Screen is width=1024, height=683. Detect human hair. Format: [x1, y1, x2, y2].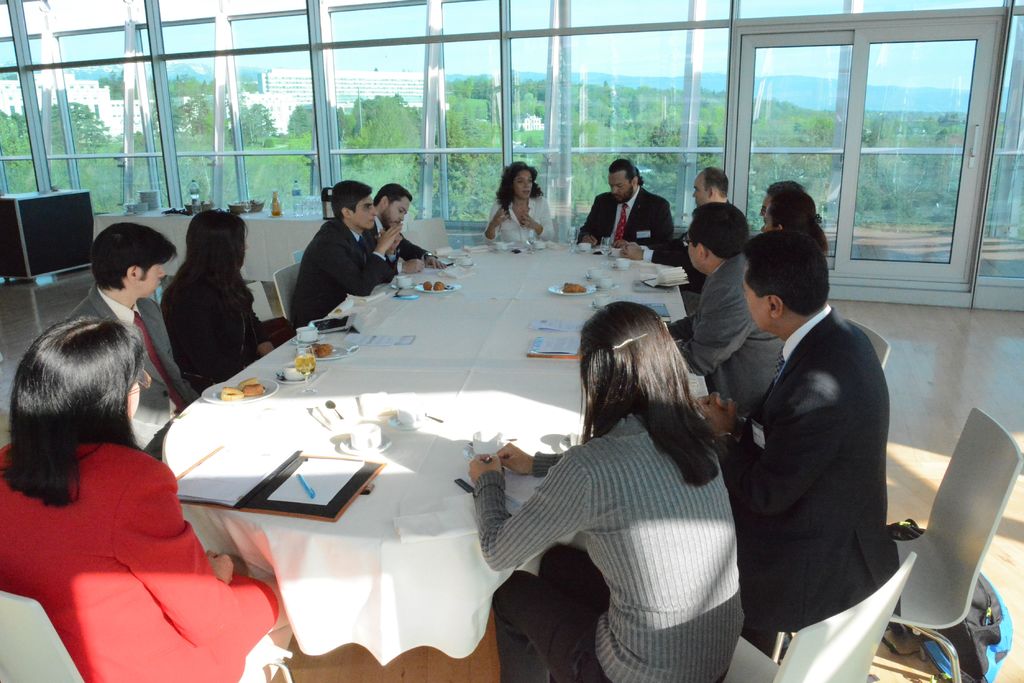
[375, 182, 413, 214].
